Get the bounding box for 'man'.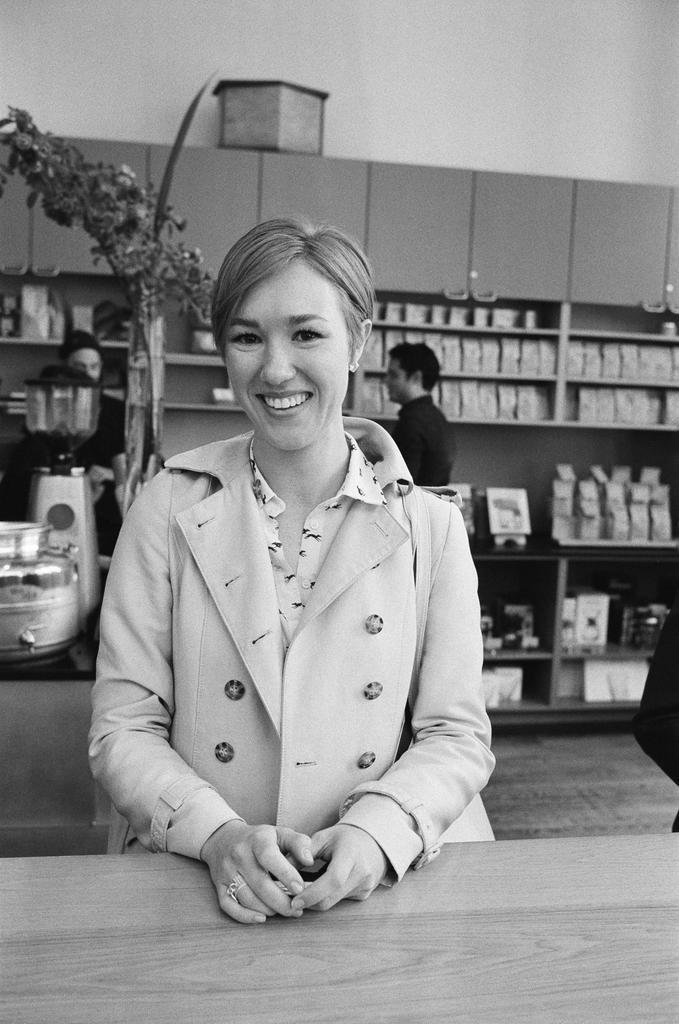
locate(380, 338, 459, 488).
